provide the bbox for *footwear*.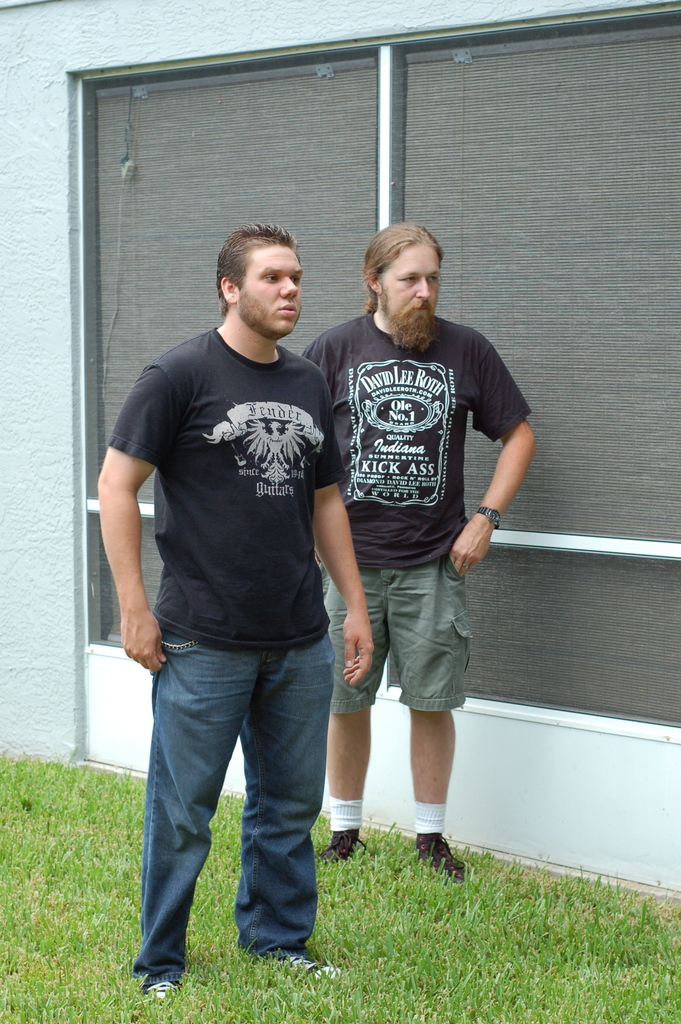
l=144, t=980, r=184, b=1001.
